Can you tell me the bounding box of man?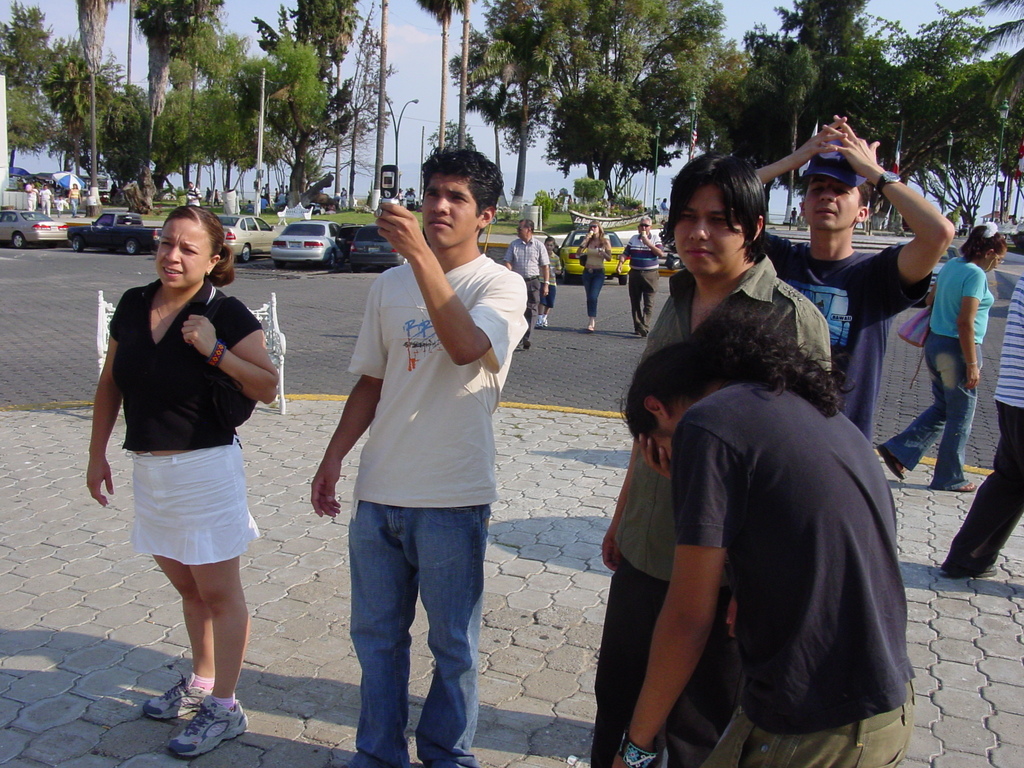
locate(584, 148, 828, 767).
